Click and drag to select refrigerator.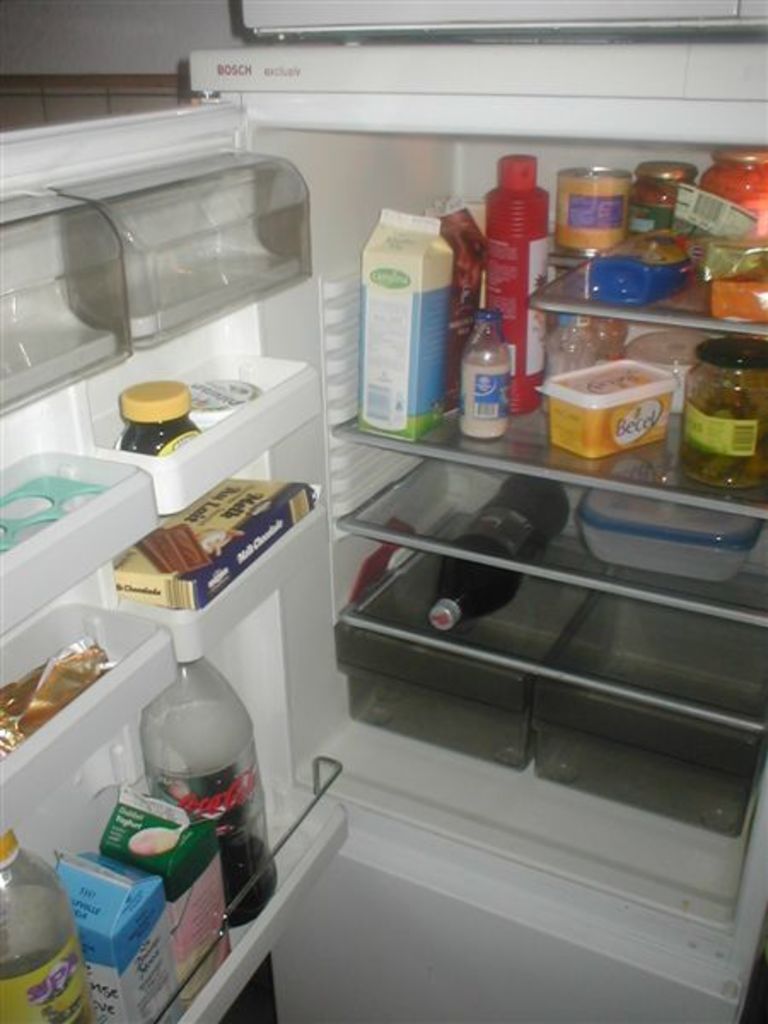
Selection: (0, 39, 766, 1022).
